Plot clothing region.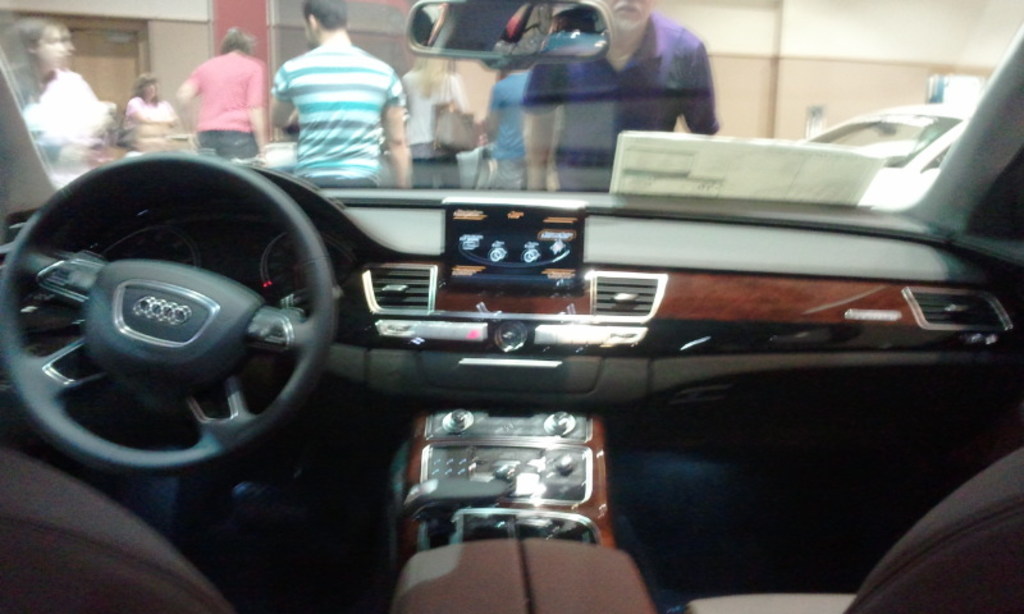
Plotted at 493/74/530/189.
